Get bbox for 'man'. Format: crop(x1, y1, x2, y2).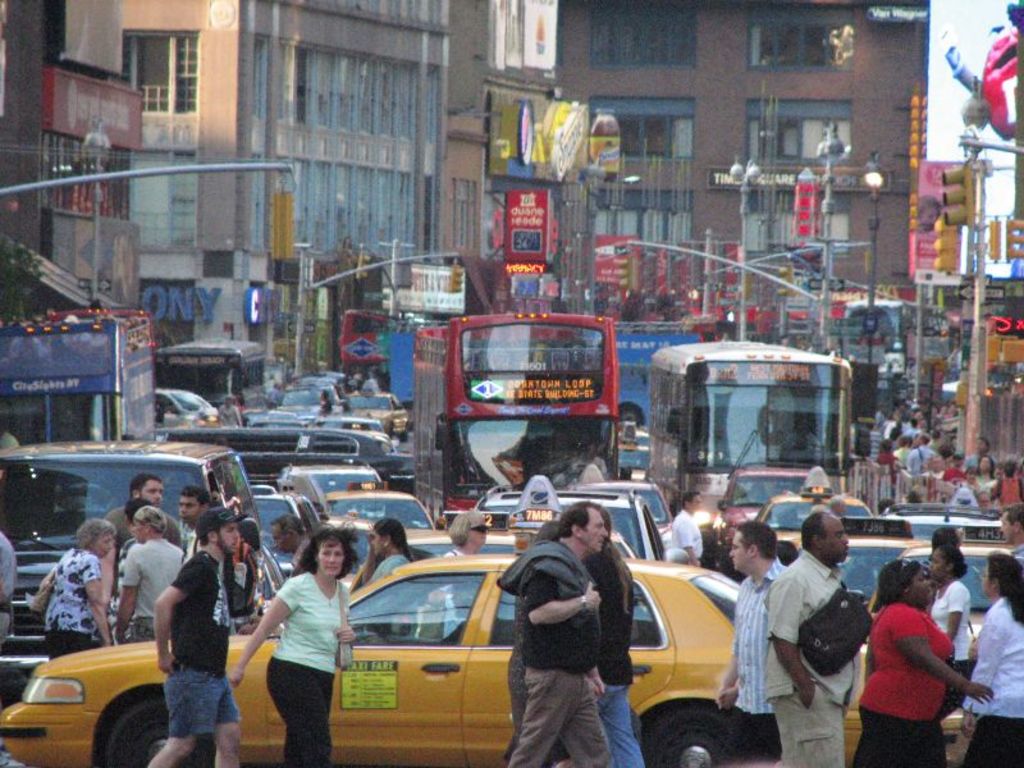
crop(270, 511, 312, 572).
